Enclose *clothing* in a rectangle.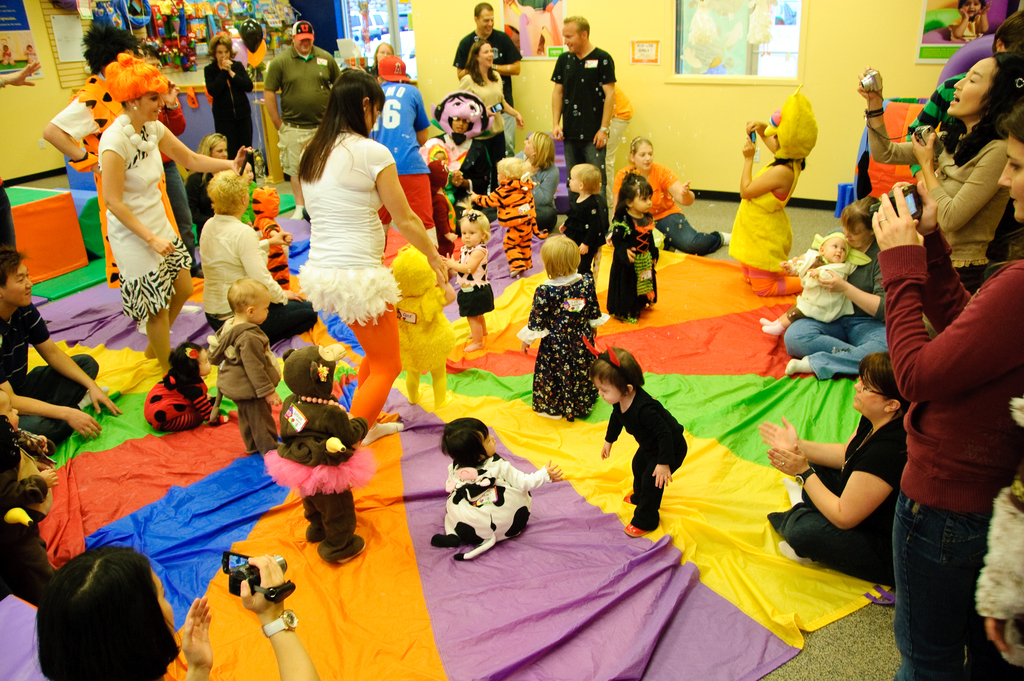
box=[507, 277, 609, 418].
